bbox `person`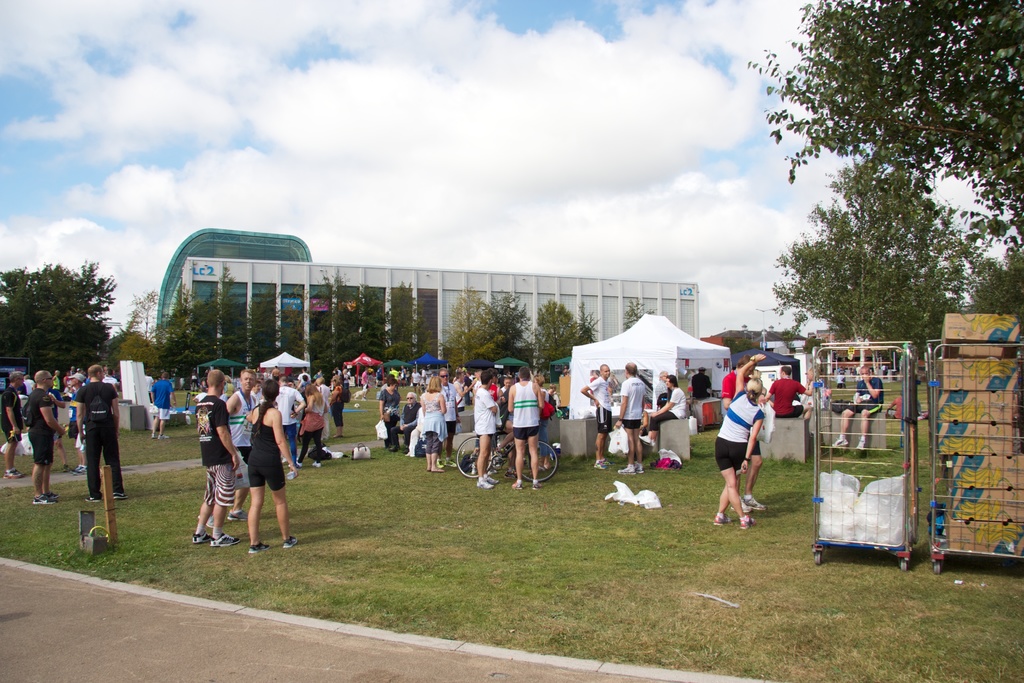
pyautogui.locateOnScreen(24, 366, 69, 505)
